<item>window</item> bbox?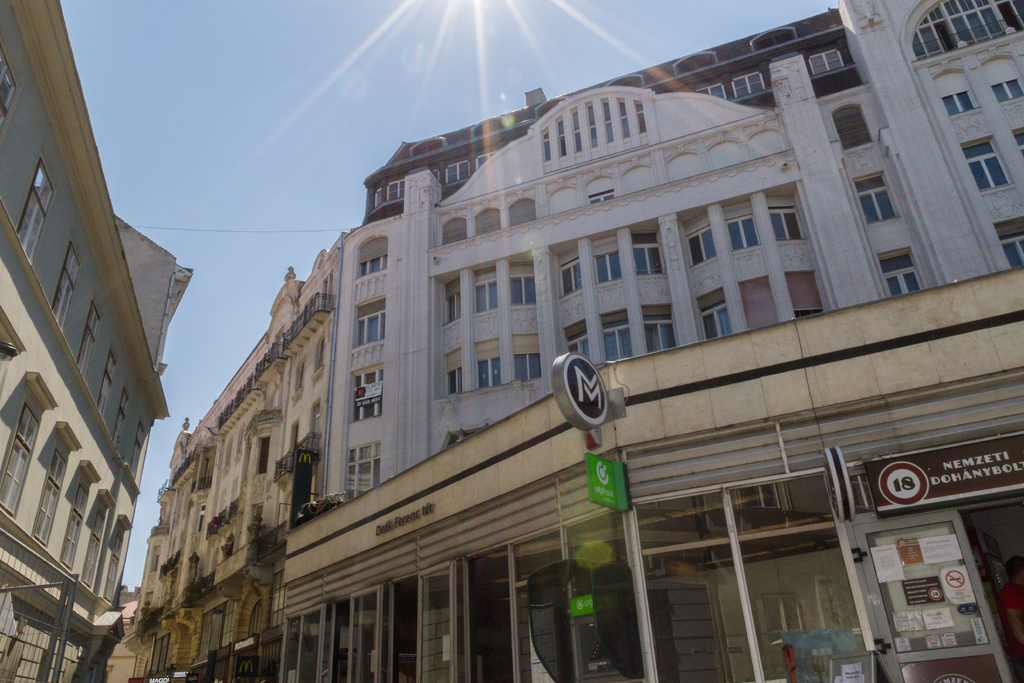
477 149 497 172
